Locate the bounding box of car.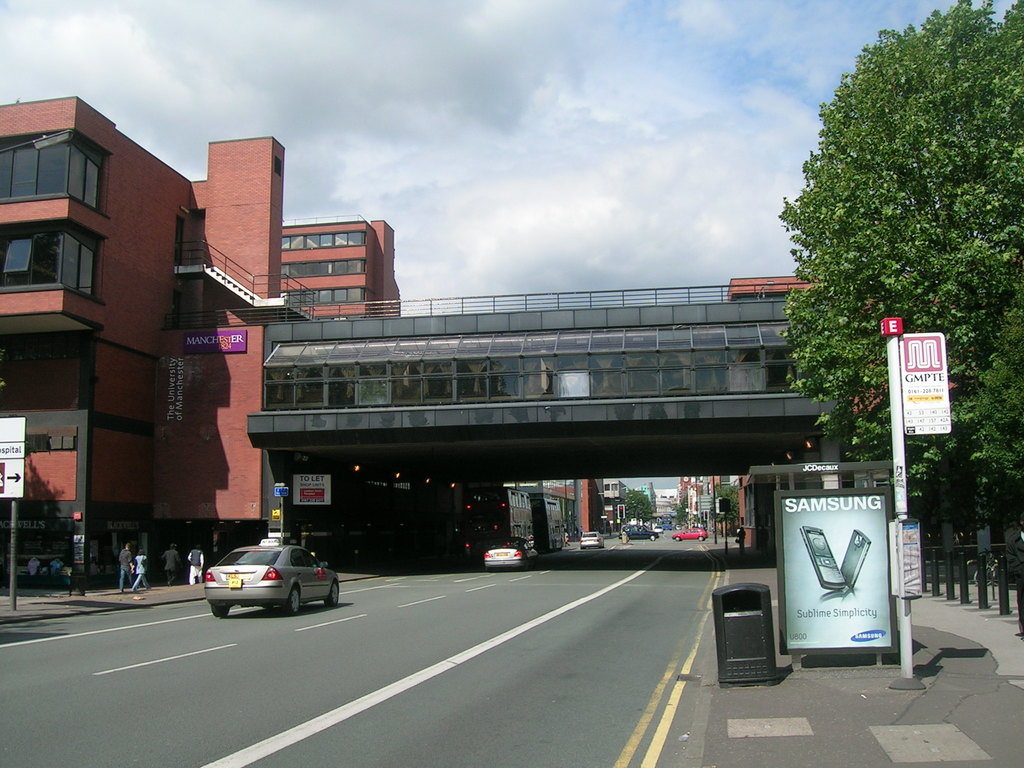
Bounding box: [205, 545, 338, 616].
